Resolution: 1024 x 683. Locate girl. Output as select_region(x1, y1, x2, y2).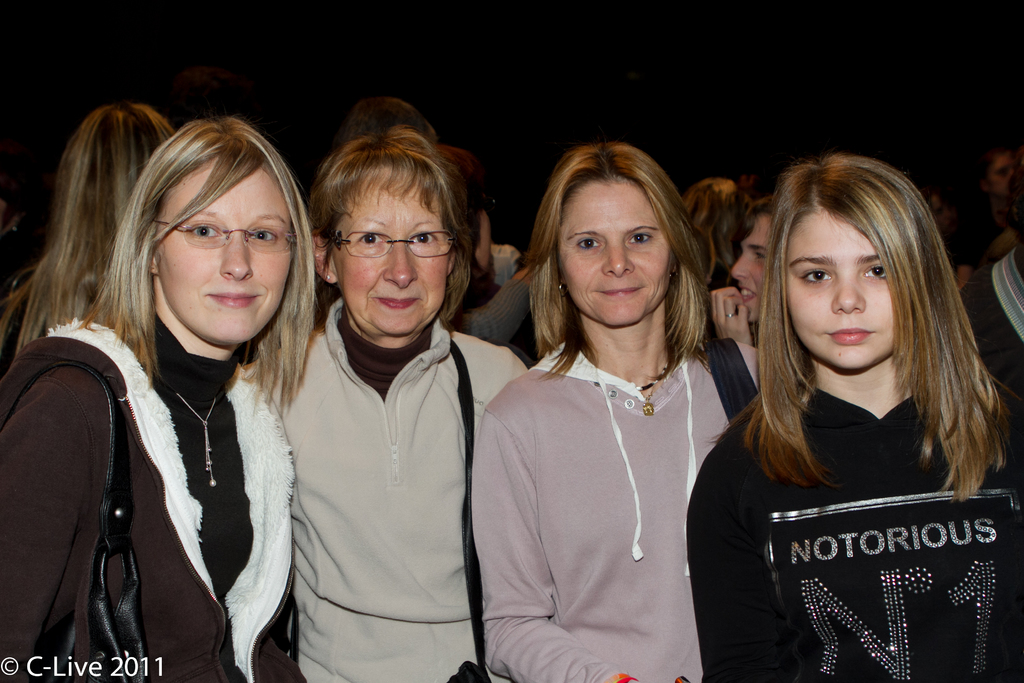
select_region(687, 154, 1023, 682).
